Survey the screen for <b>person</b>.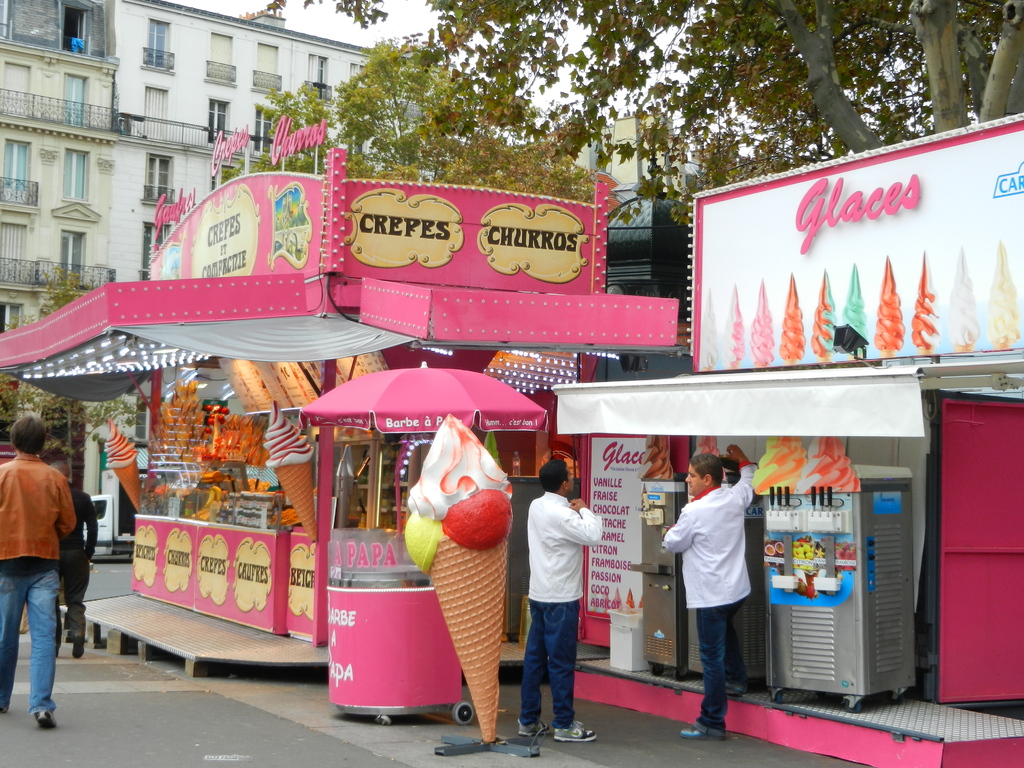
Survey found: locate(56, 460, 99, 659).
